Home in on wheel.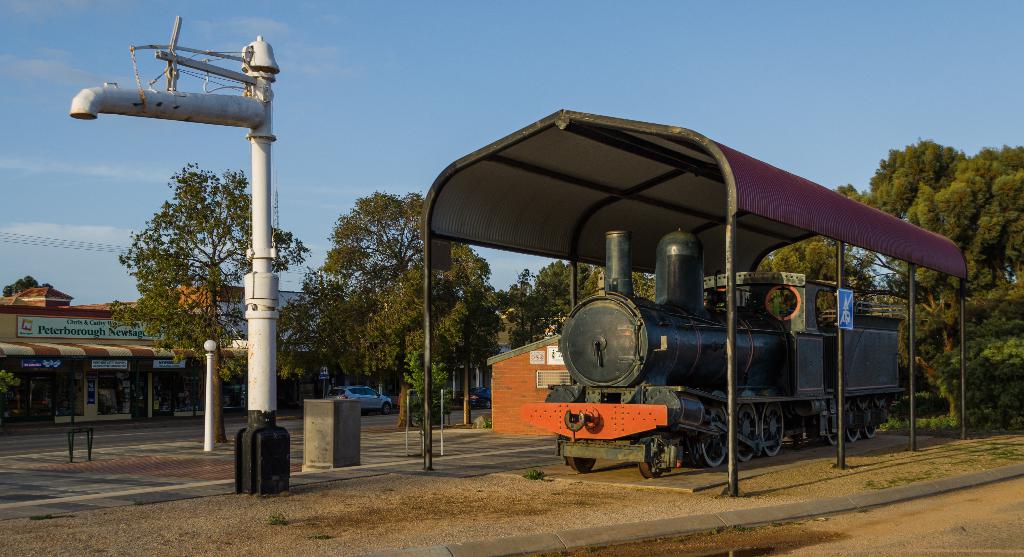
Homed in at left=381, top=400, right=388, bottom=413.
